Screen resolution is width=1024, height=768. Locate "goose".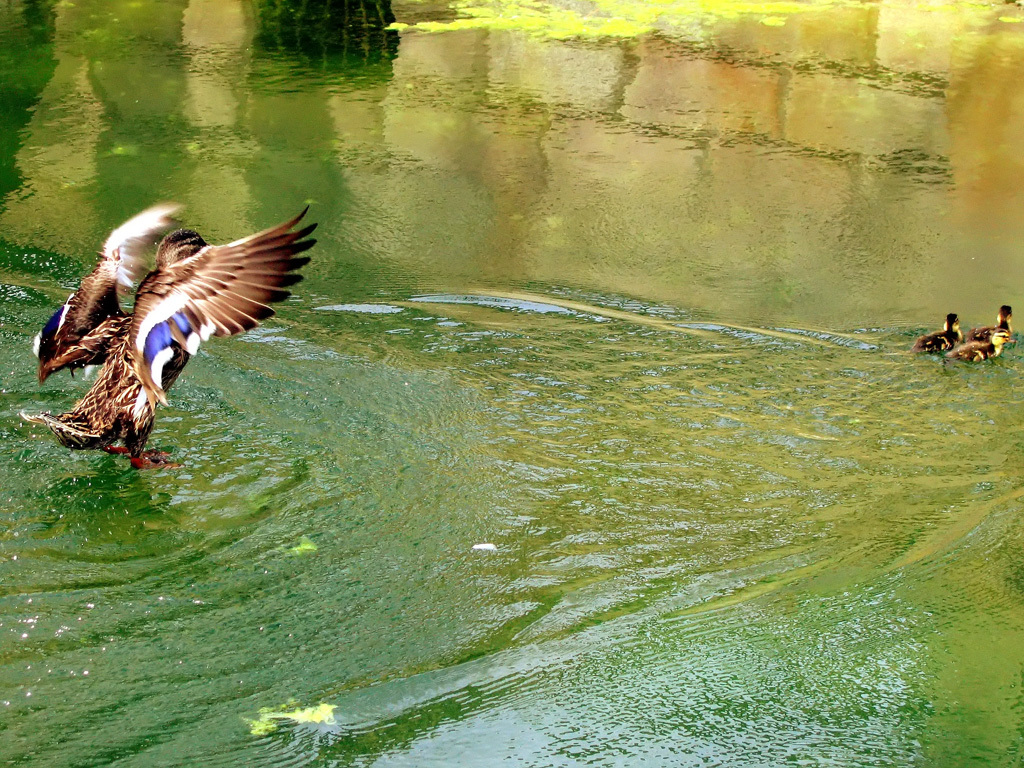
select_region(907, 312, 964, 362).
